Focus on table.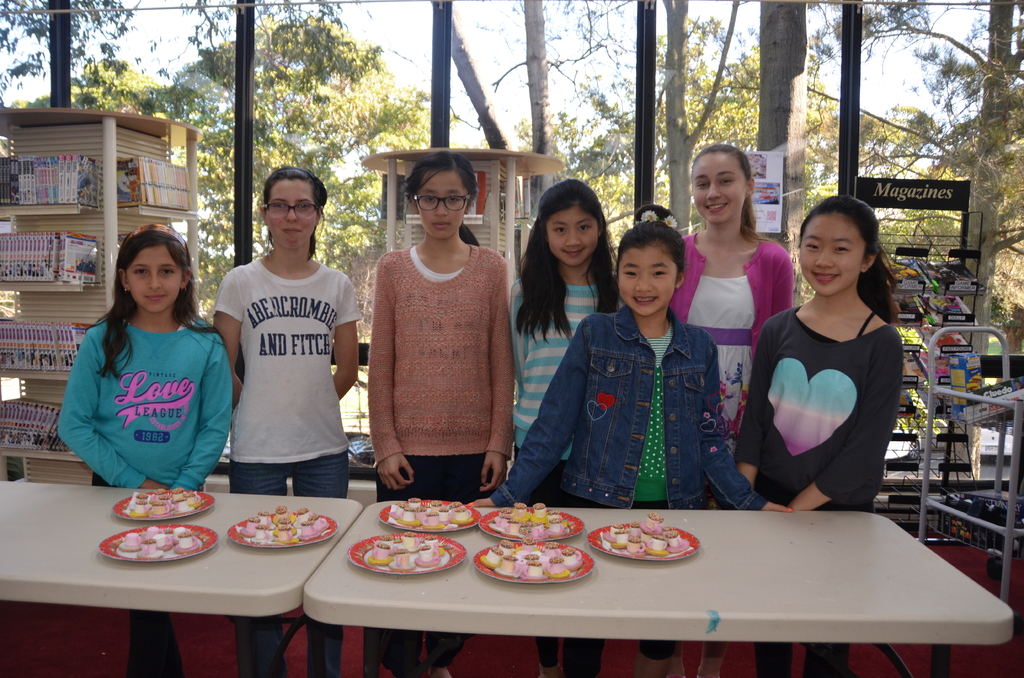
Focused at box=[213, 481, 1018, 677].
